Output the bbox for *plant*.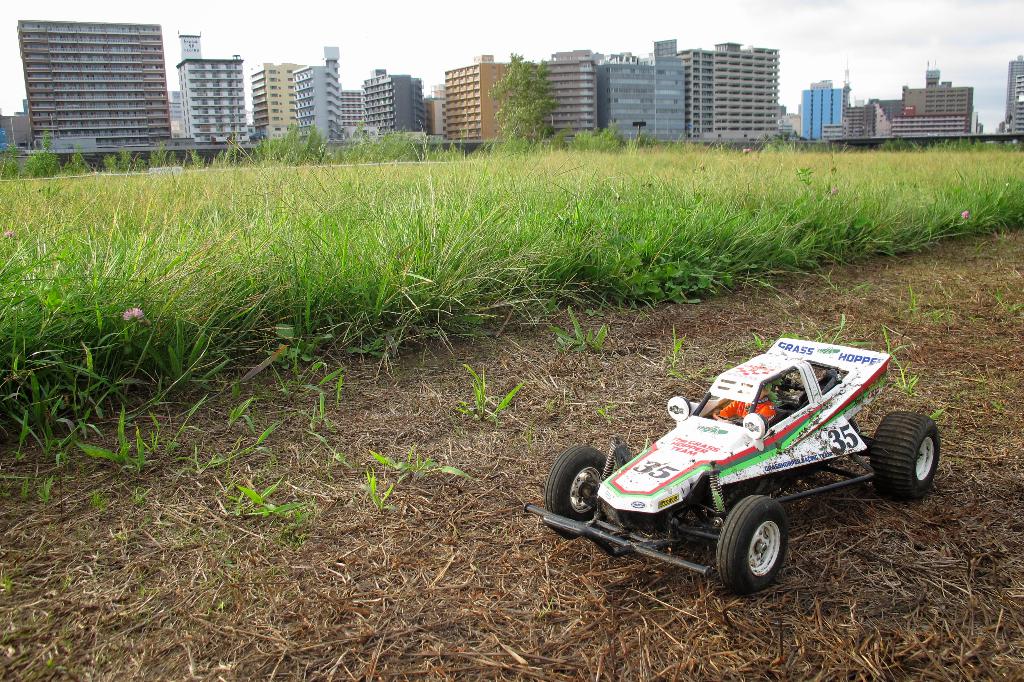
[33,473,52,503].
